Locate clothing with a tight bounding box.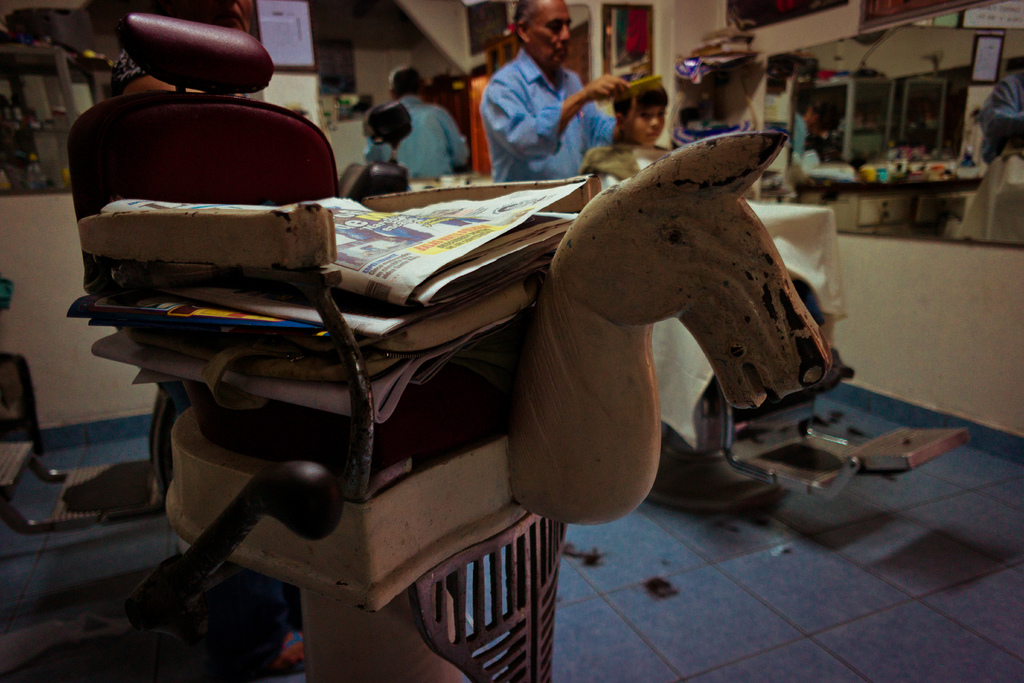
region(369, 95, 466, 177).
